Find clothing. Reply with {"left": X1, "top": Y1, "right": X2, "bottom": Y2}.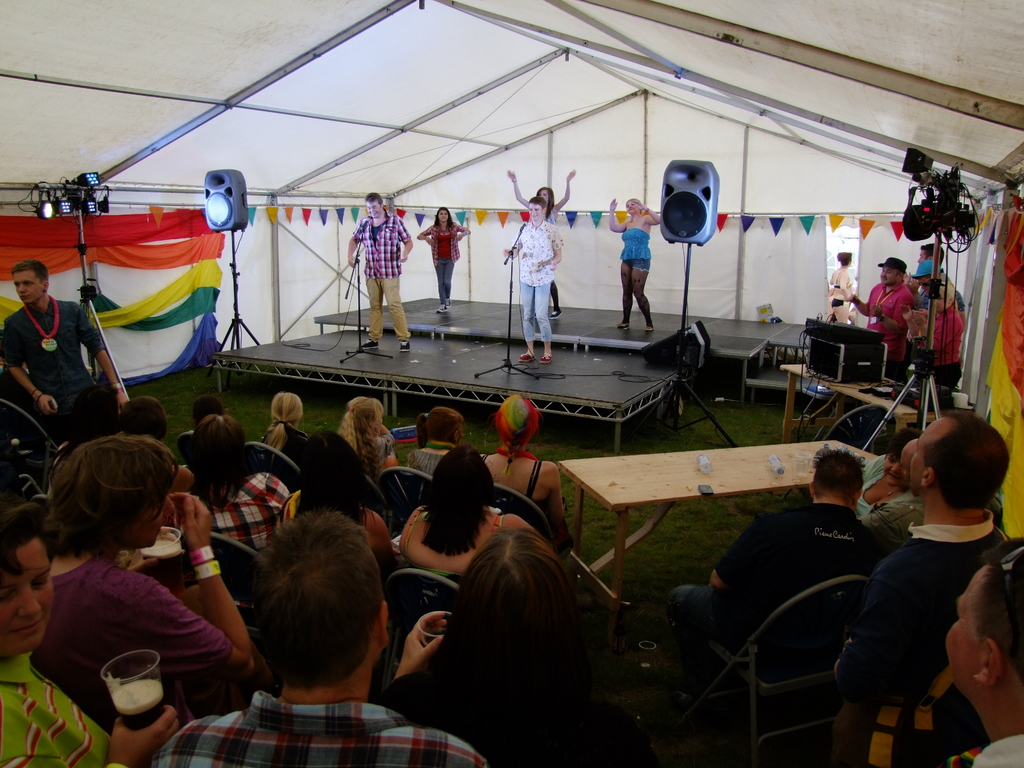
{"left": 150, "top": 692, "right": 491, "bottom": 767}.
